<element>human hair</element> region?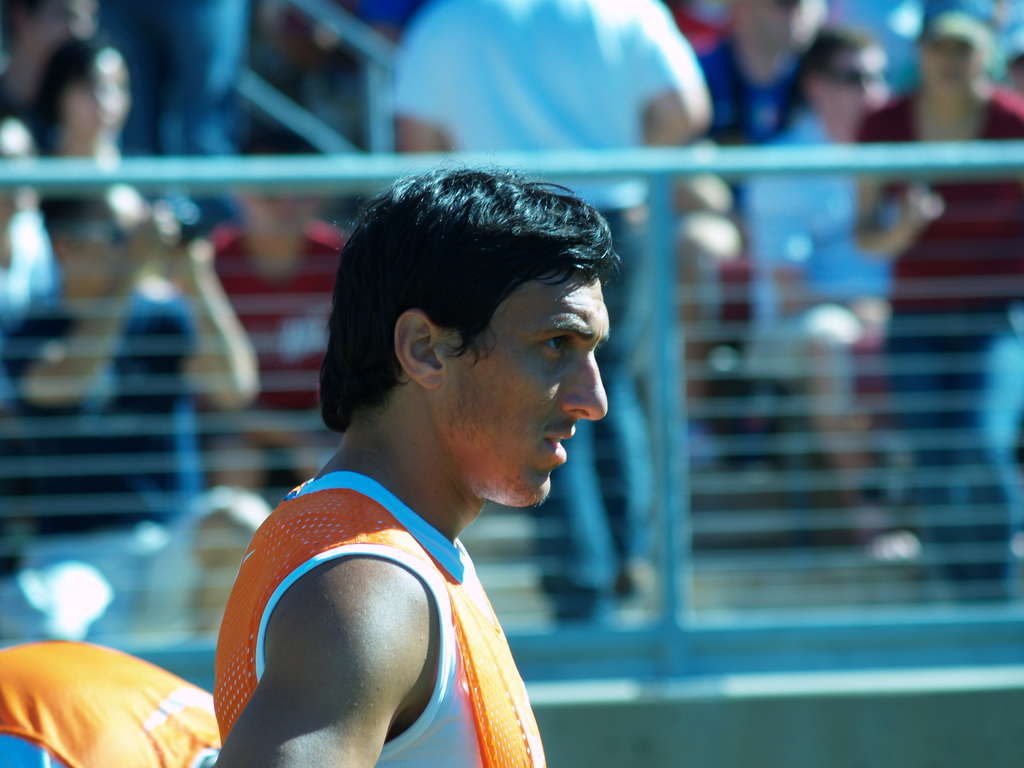
315/166/605/461
